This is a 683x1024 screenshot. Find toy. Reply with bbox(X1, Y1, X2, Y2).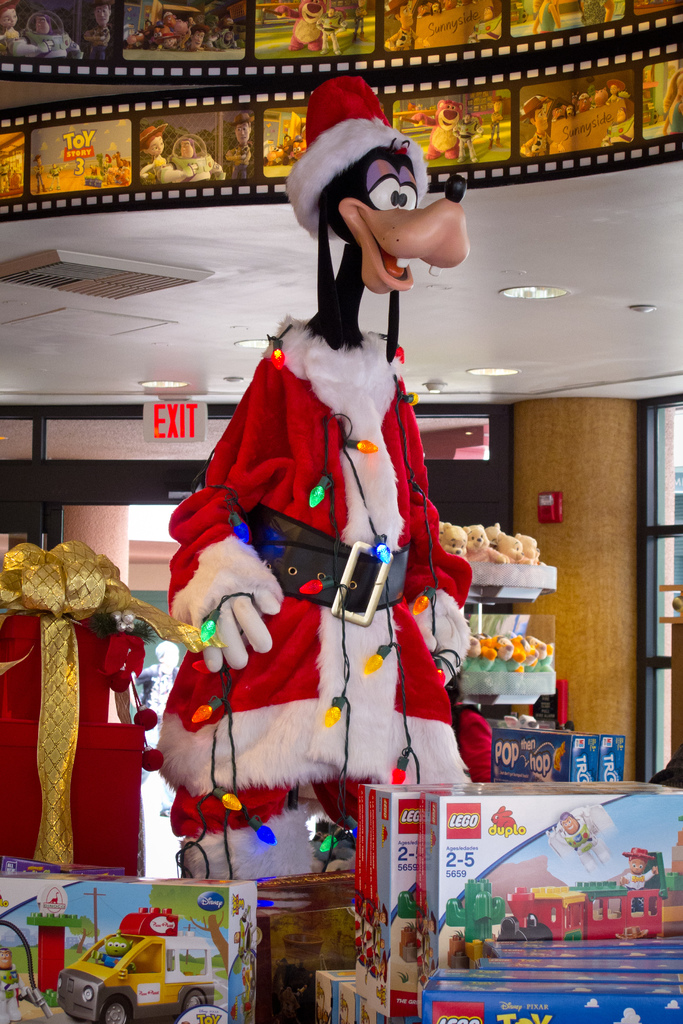
bbox(0, 948, 53, 1023).
